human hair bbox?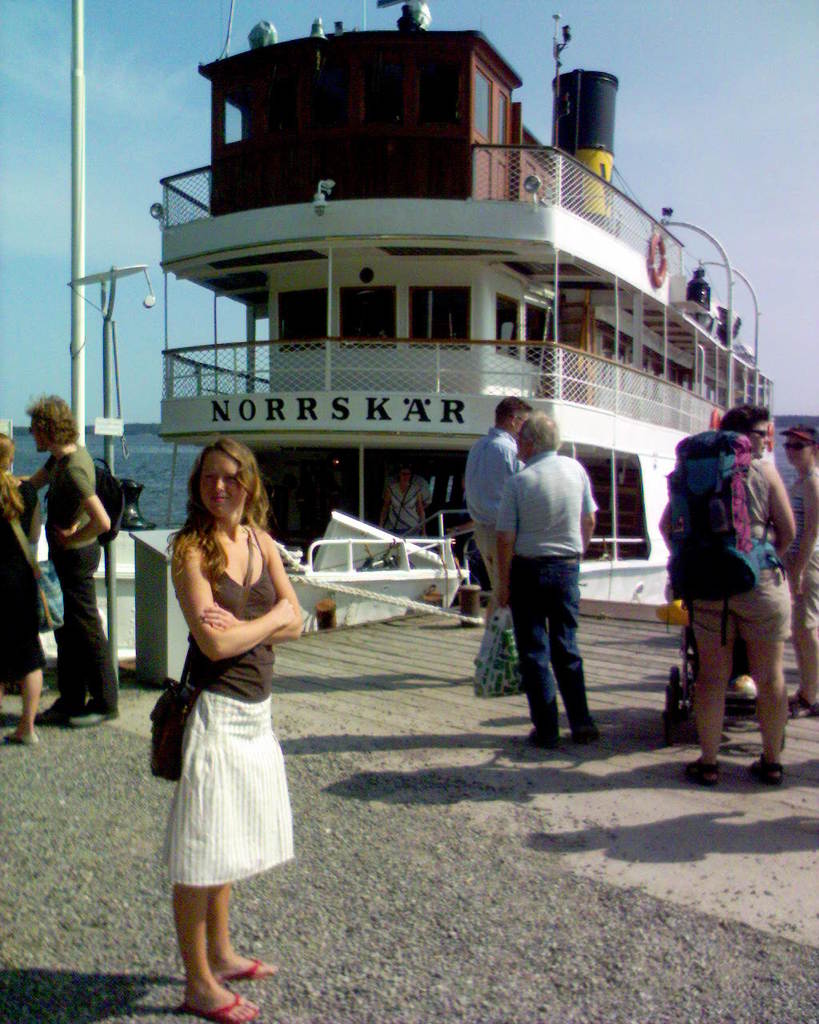
bbox=(24, 391, 80, 444)
